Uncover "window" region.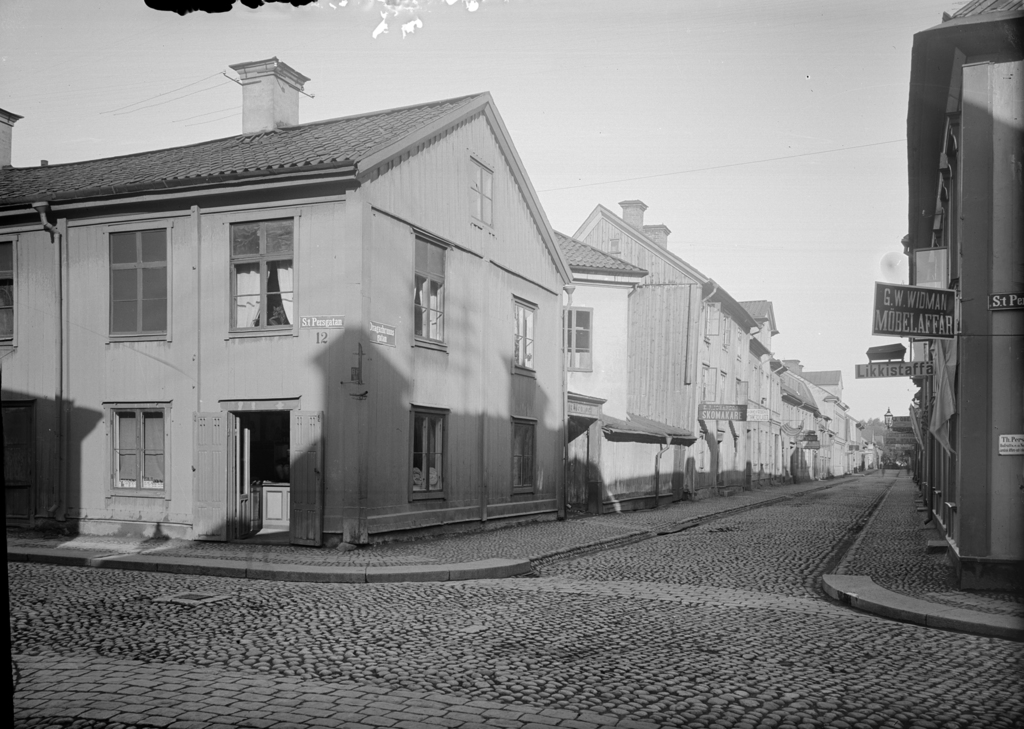
Uncovered: Rect(0, 238, 11, 343).
